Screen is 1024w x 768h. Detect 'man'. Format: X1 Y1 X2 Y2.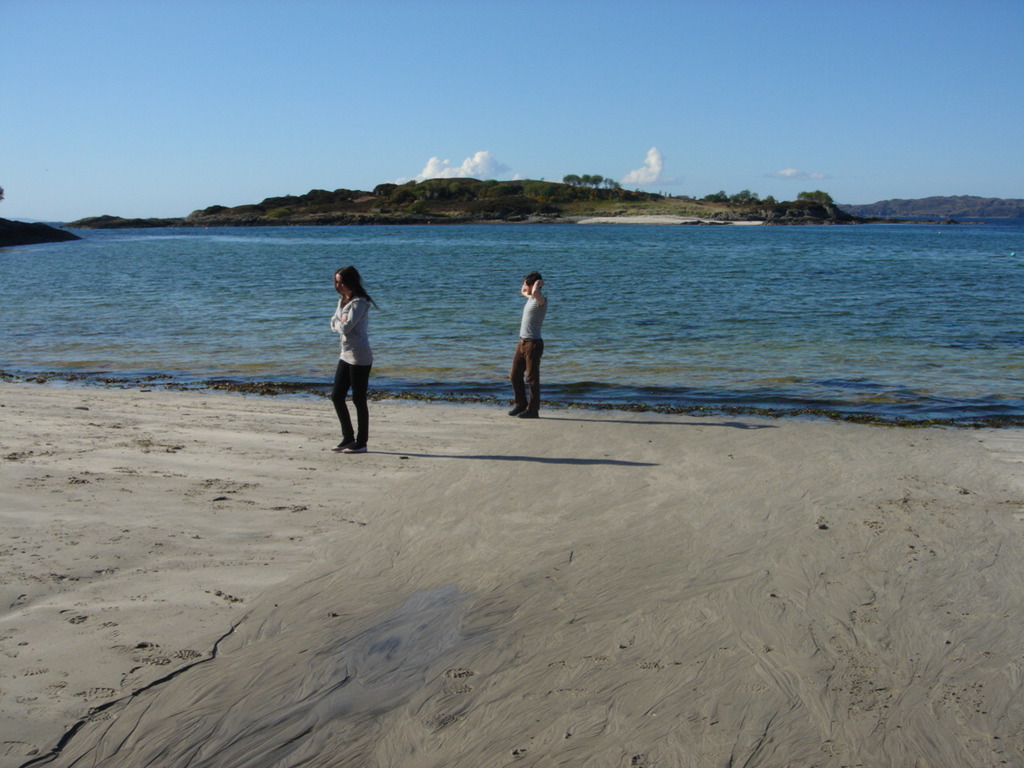
501 265 550 427.
